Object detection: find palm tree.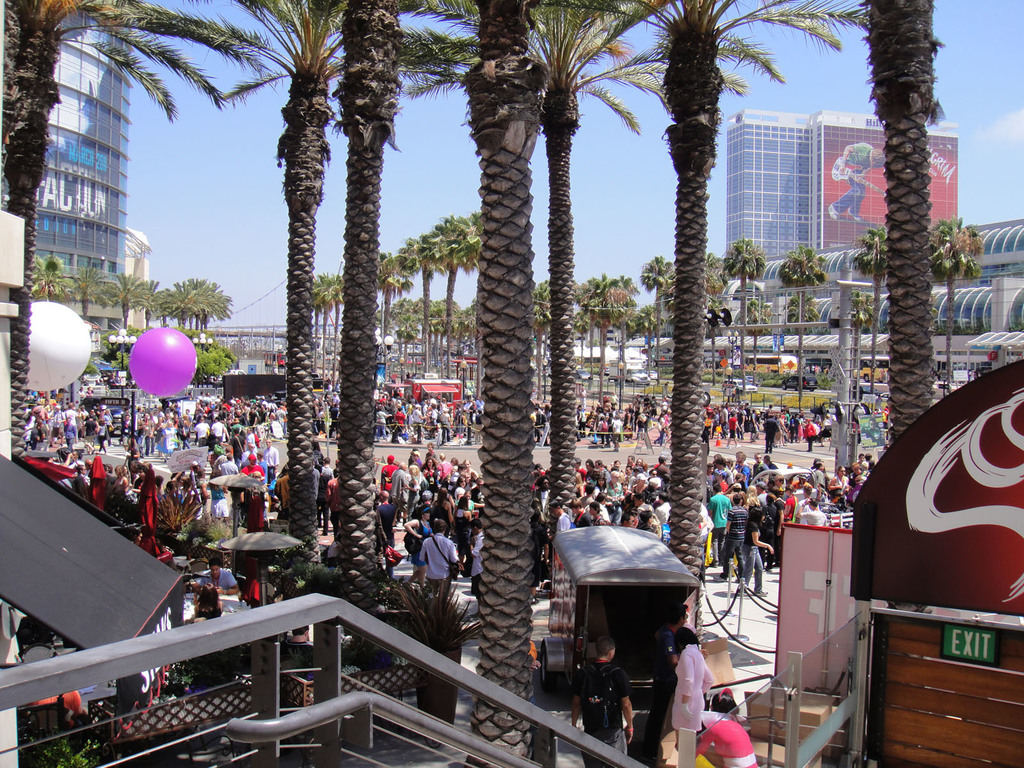
<box>730,241,760,403</box>.
